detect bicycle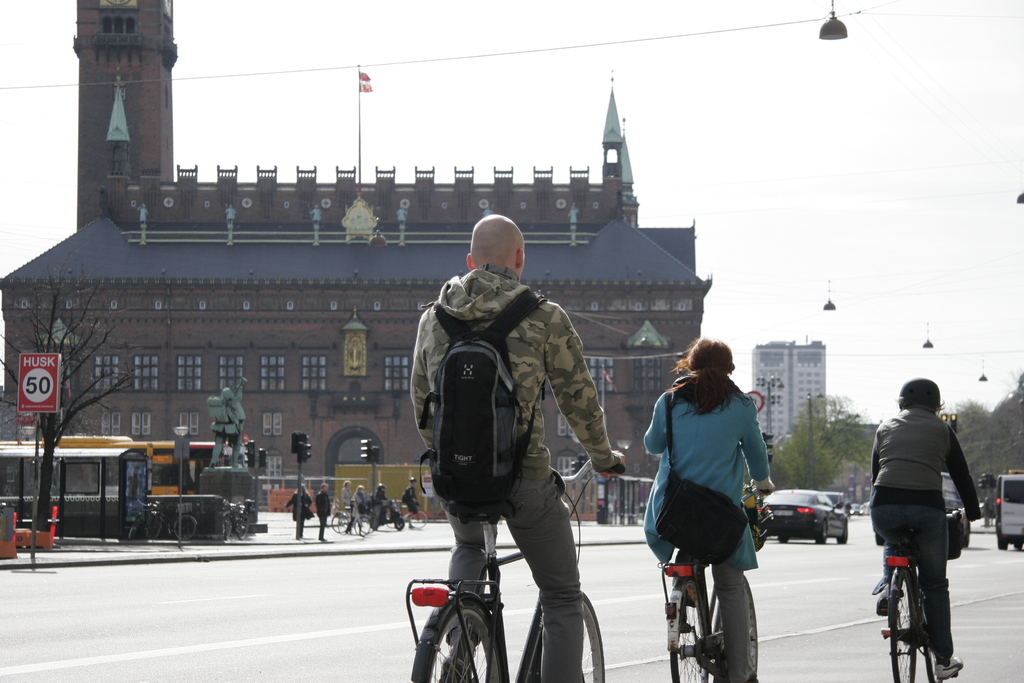
<bbox>126, 499, 161, 543</bbox>
